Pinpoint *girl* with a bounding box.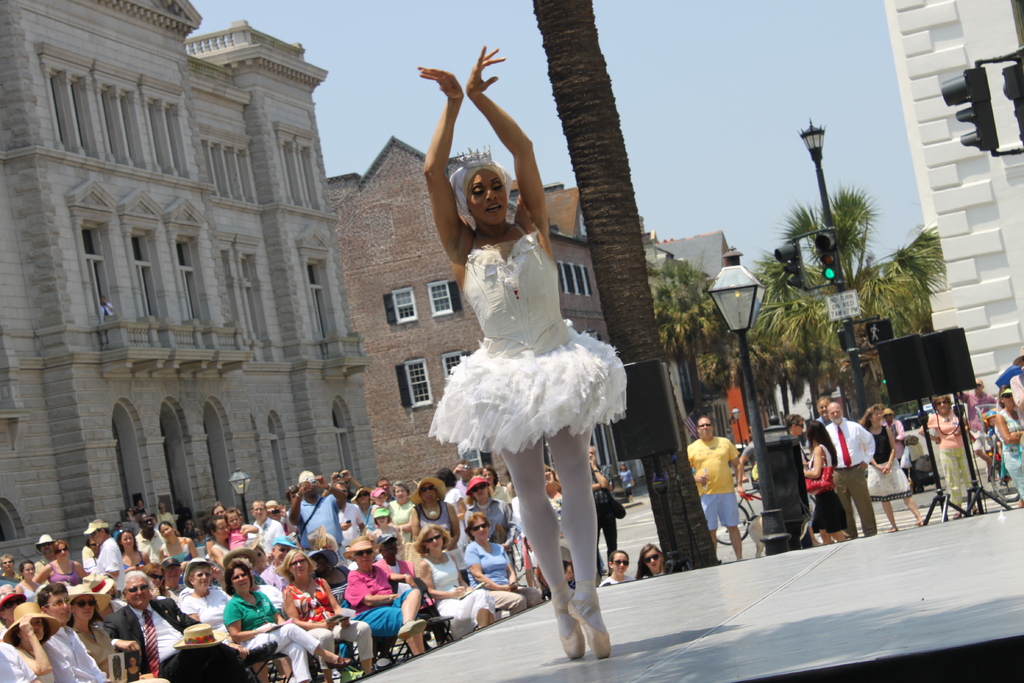
bbox(428, 47, 626, 660).
